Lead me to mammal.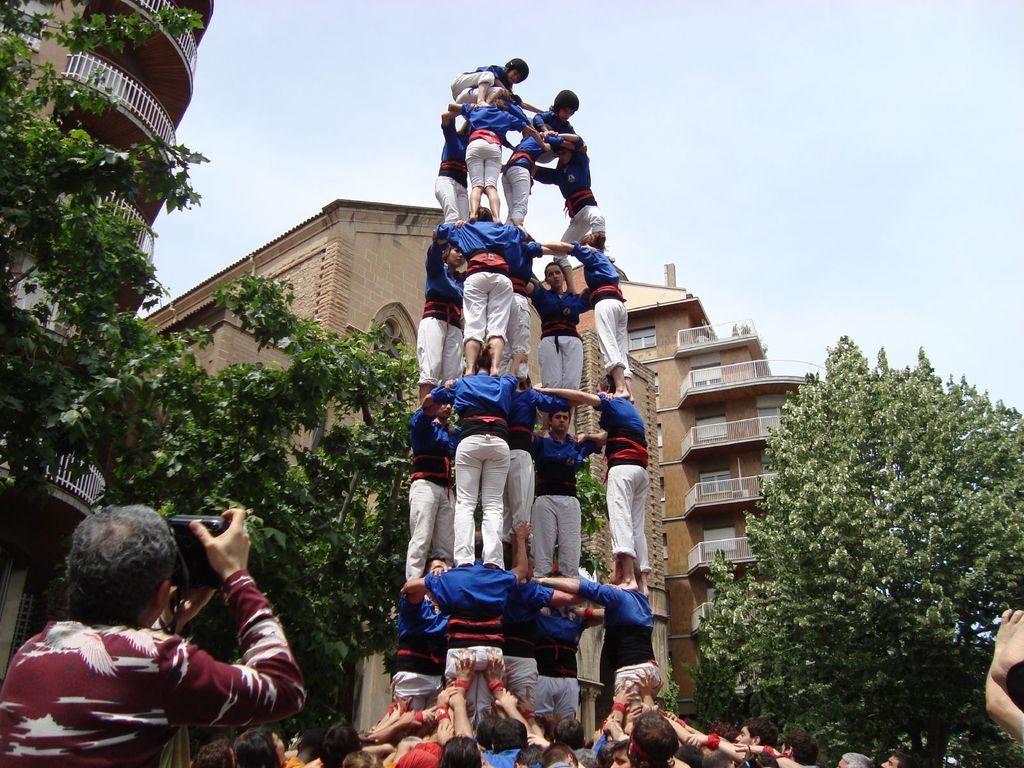
Lead to crop(413, 218, 470, 403).
